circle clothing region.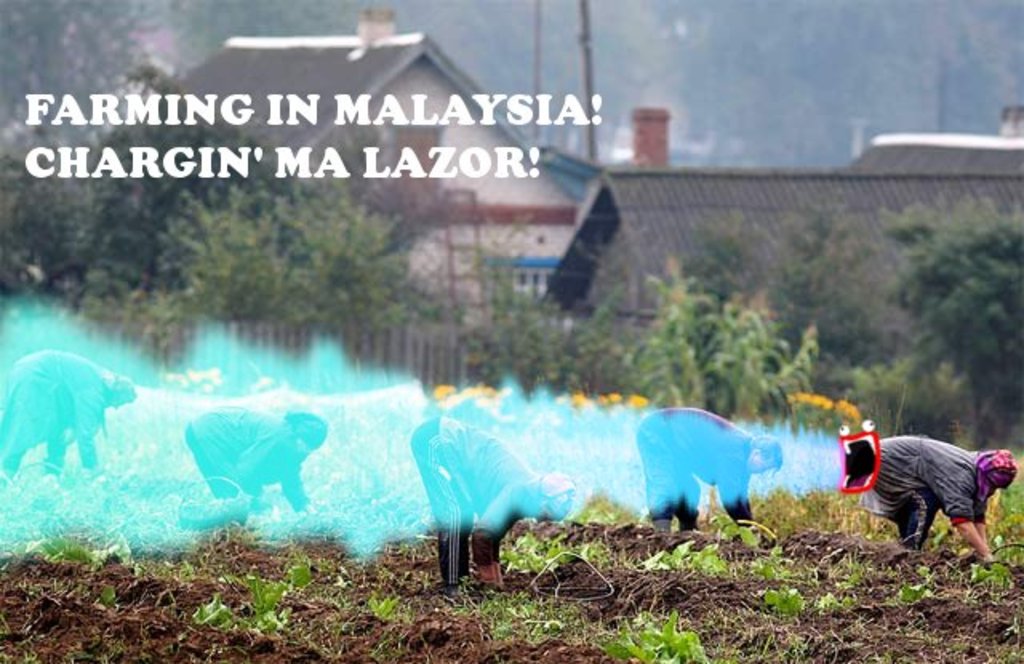
Region: 635:410:754:531.
